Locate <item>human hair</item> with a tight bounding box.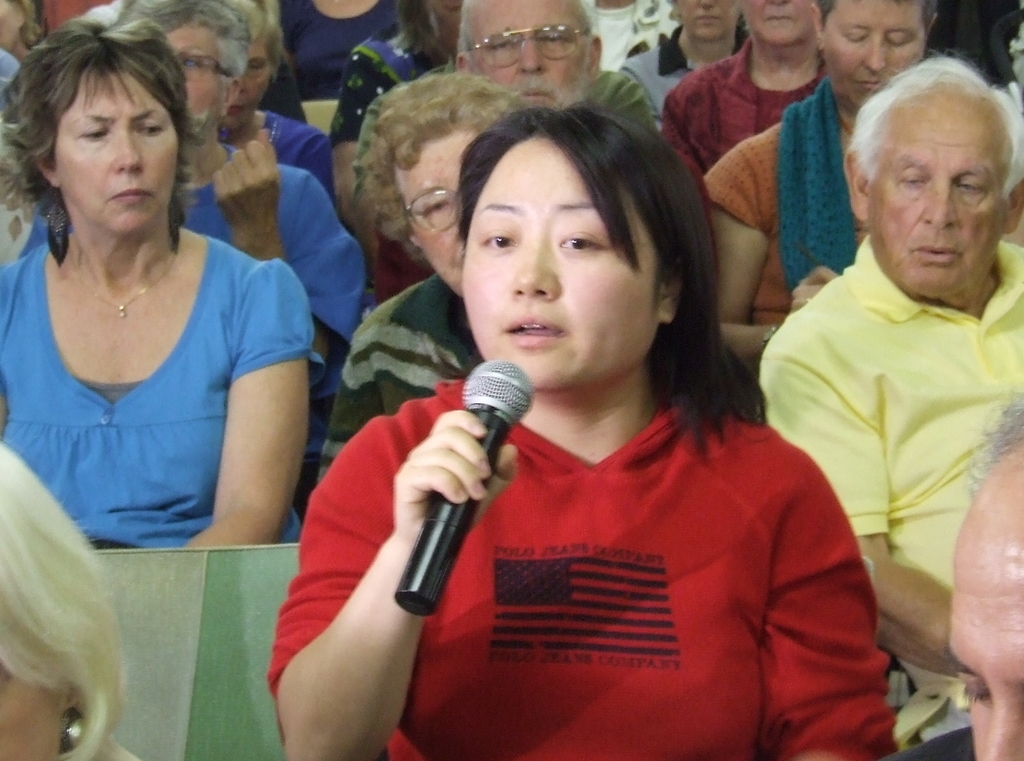
left=375, top=76, right=524, bottom=310.
